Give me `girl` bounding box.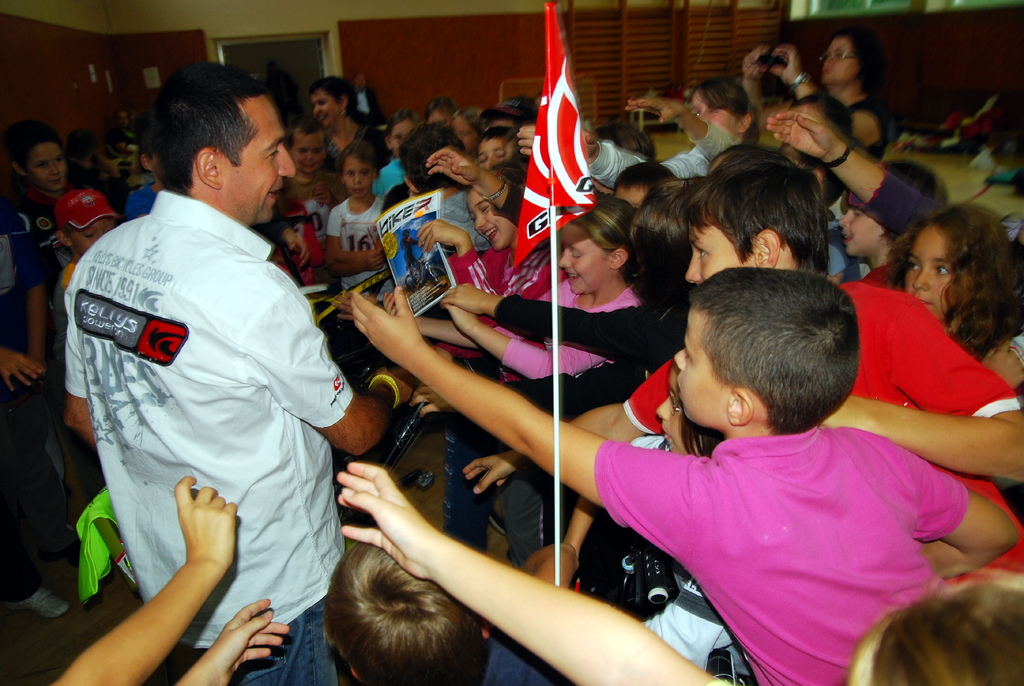
pyautogui.locateOnScreen(424, 97, 451, 133).
